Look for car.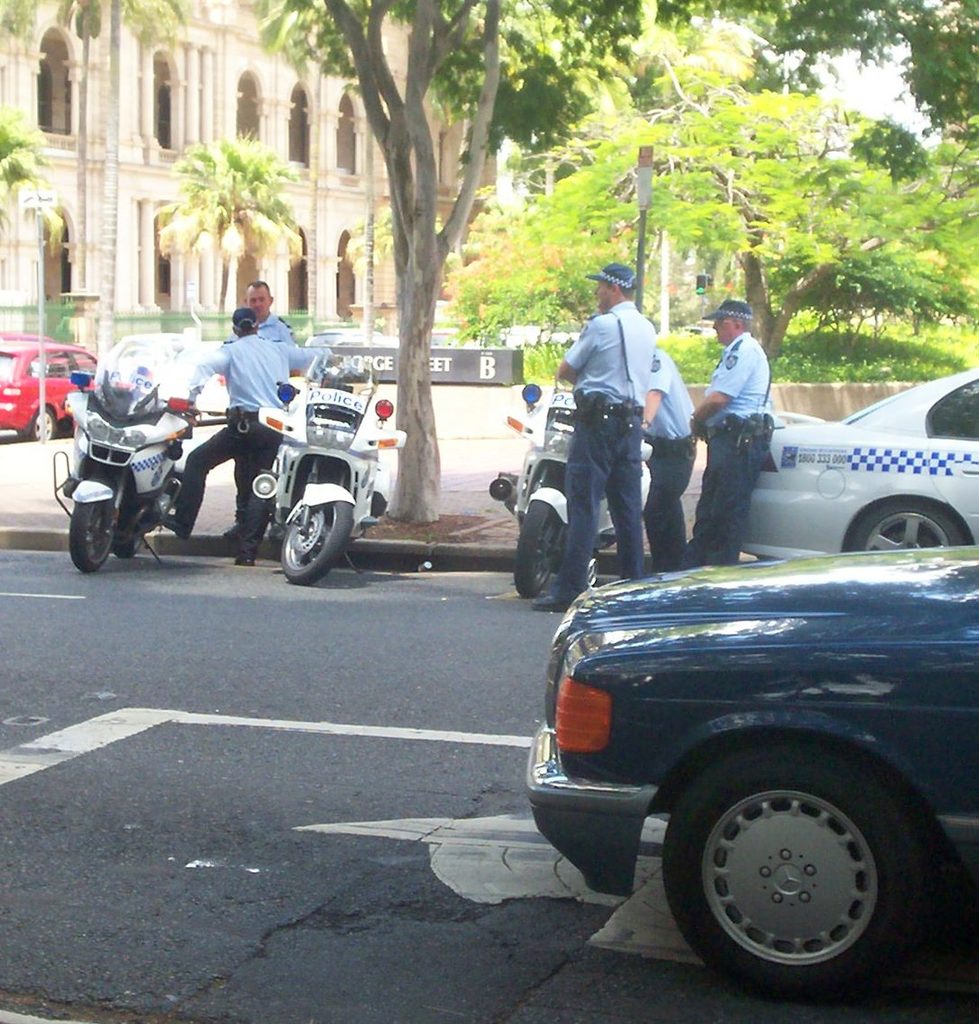
Found: region(0, 329, 102, 447).
